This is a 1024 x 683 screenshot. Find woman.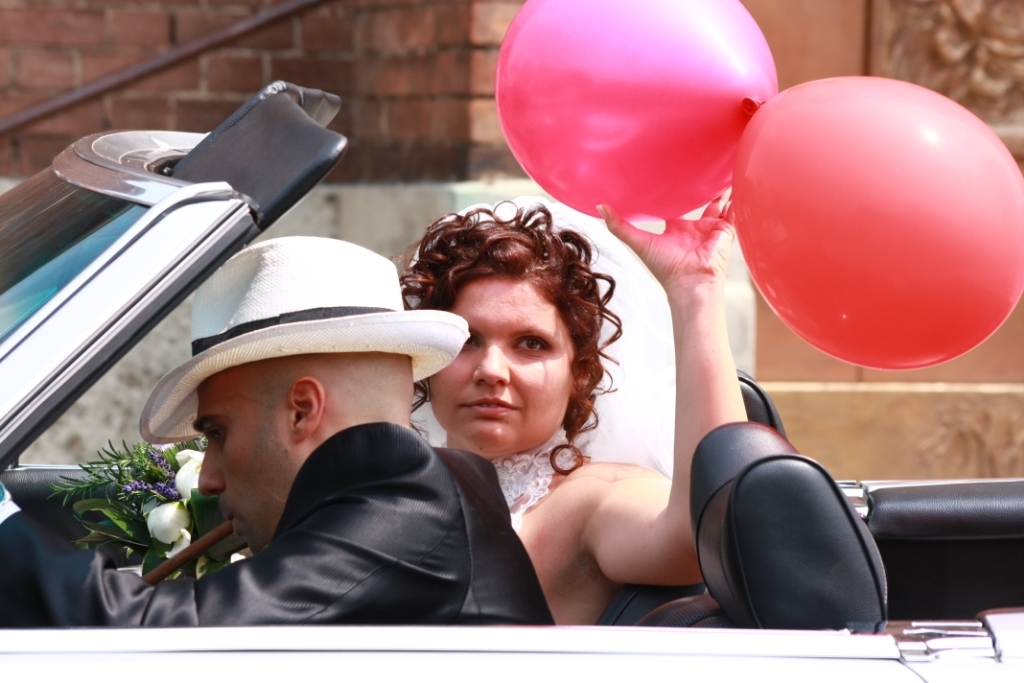
Bounding box: Rect(365, 197, 686, 597).
